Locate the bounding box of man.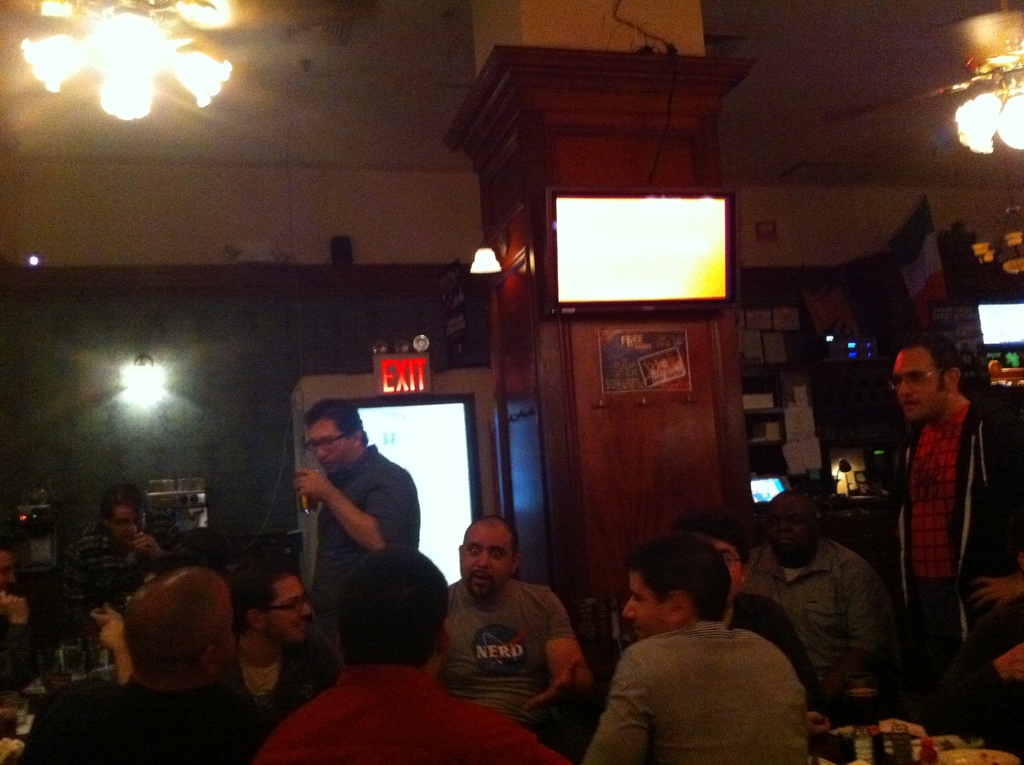
Bounding box: (left=251, top=546, right=571, bottom=764).
